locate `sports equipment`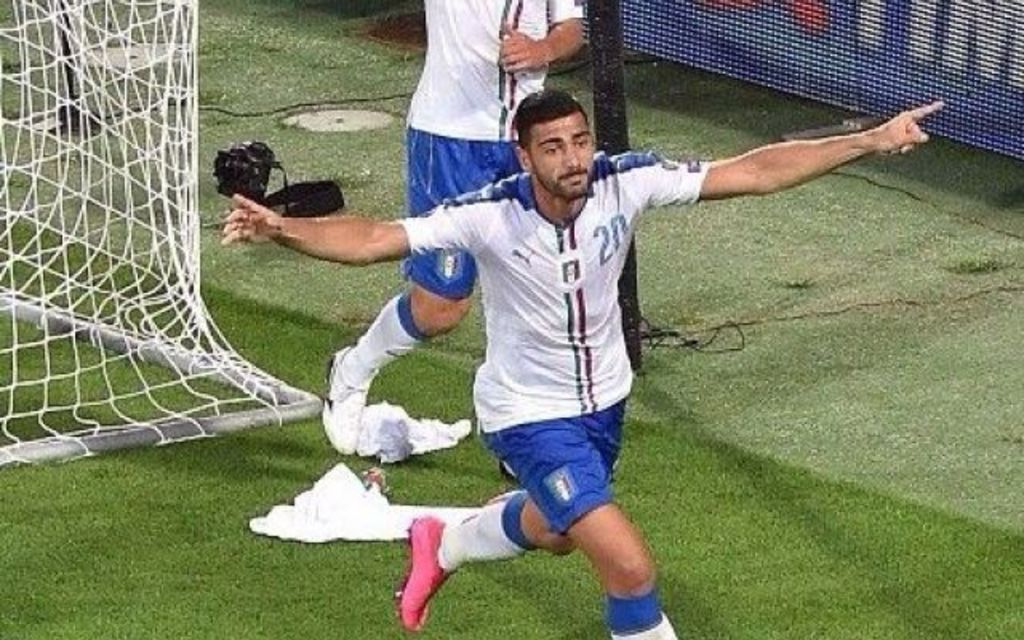
0,0,326,469
